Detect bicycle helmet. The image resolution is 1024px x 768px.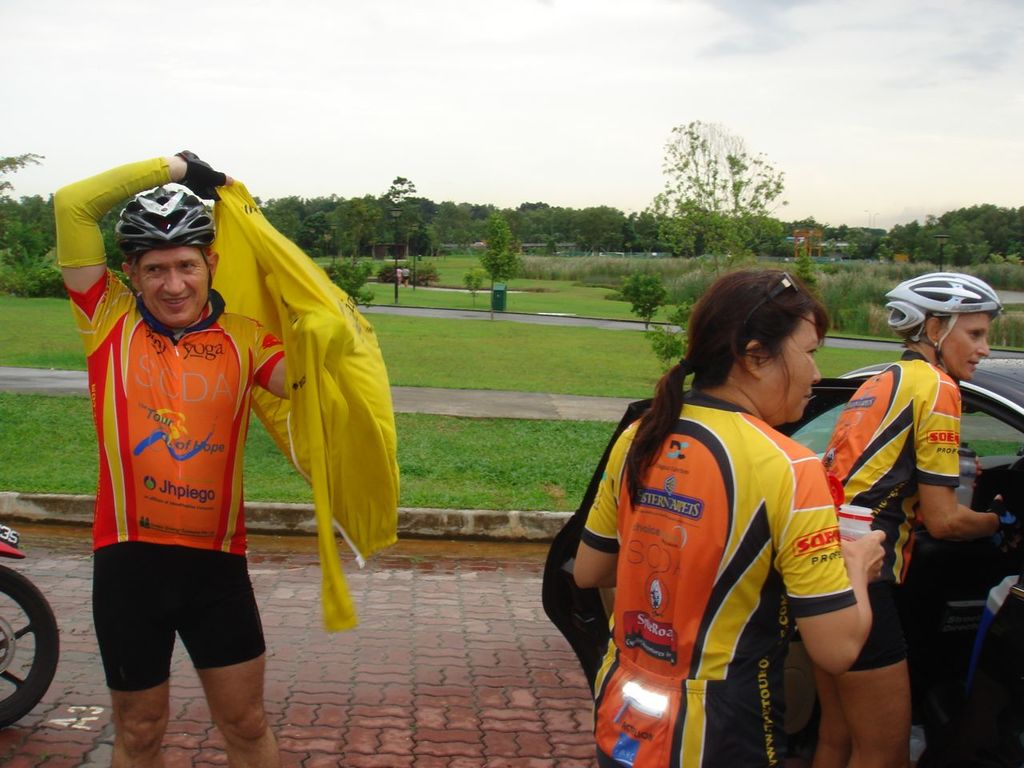
box=[114, 178, 219, 252].
